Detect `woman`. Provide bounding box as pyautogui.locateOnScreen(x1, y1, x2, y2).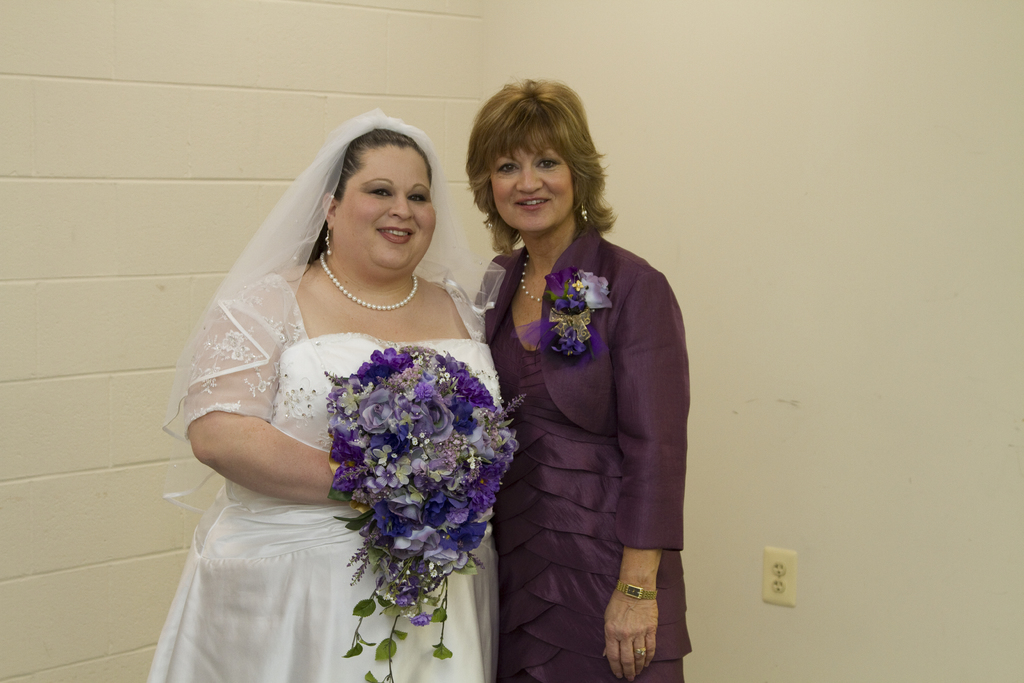
pyautogui.locateOnScreen(464, 73, 698, 682).
